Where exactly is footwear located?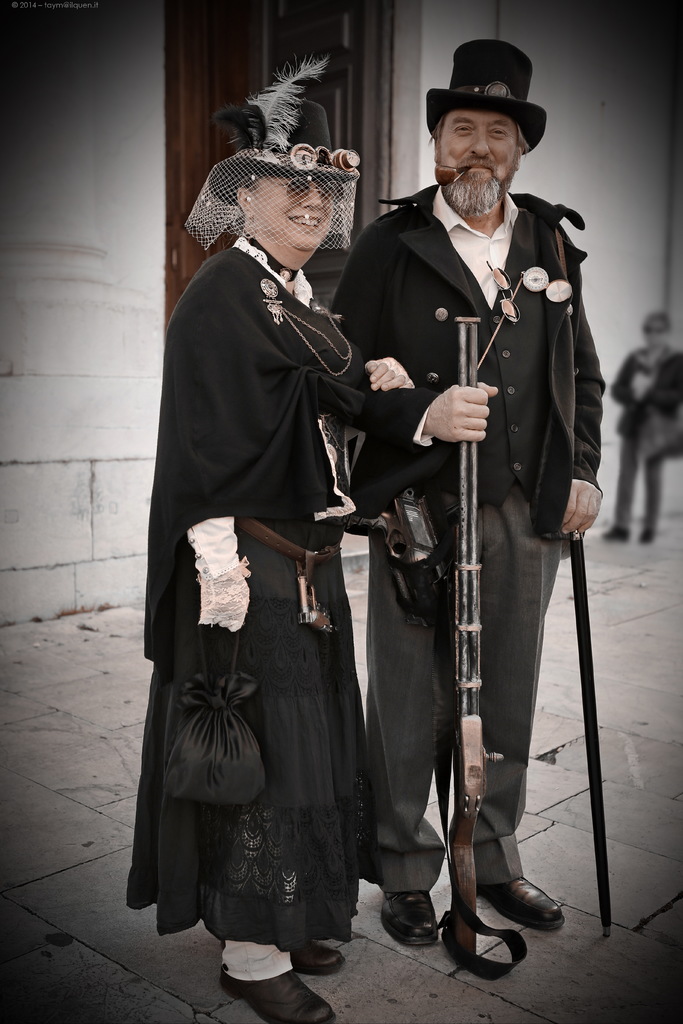
Its bounding box is (202,952,320,998).
